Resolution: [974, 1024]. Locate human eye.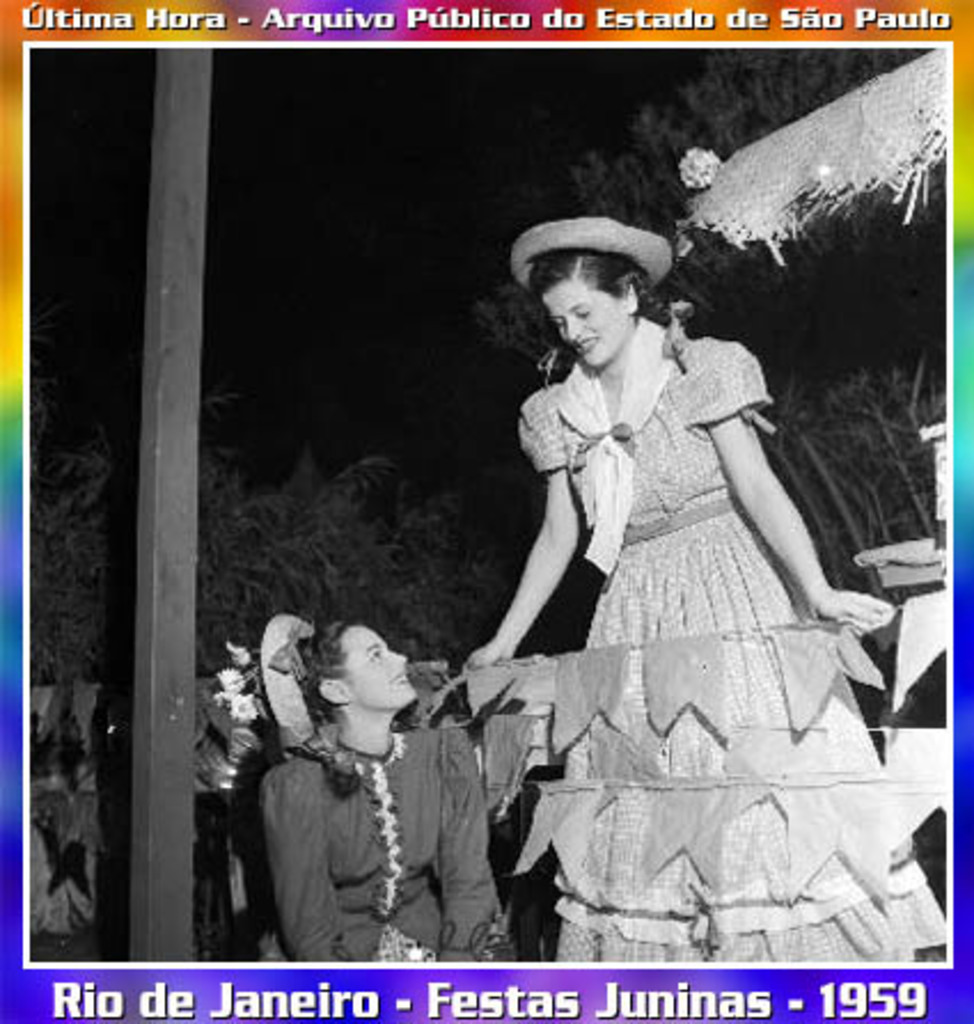
select_region(573, 305, 591, 321).
